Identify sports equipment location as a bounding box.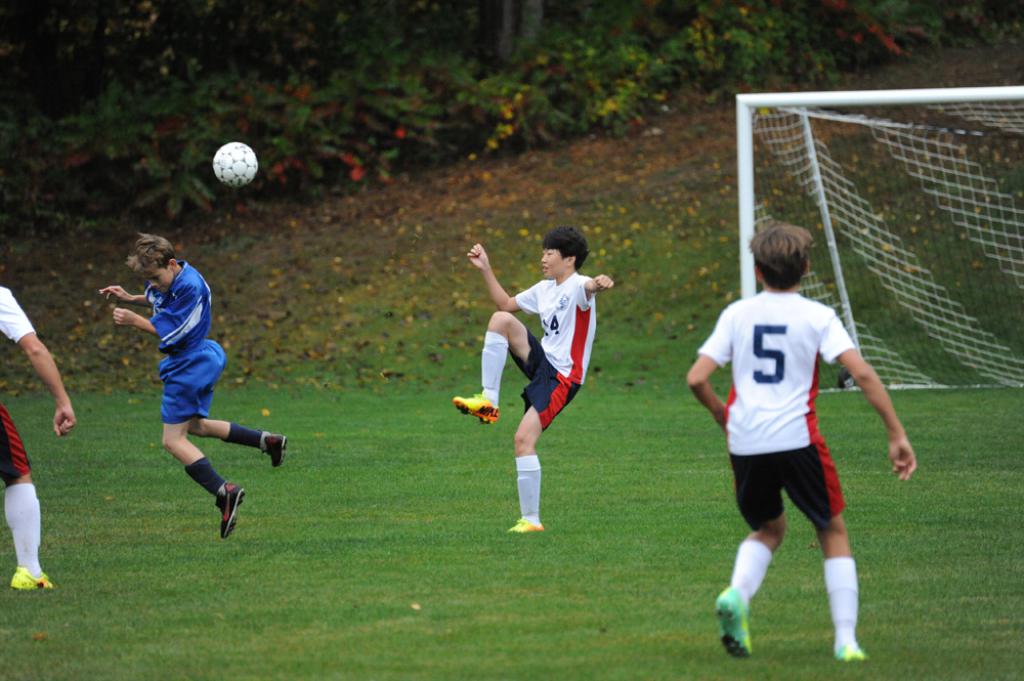
(x1=213, y1=140, x2=258, y2=186).
